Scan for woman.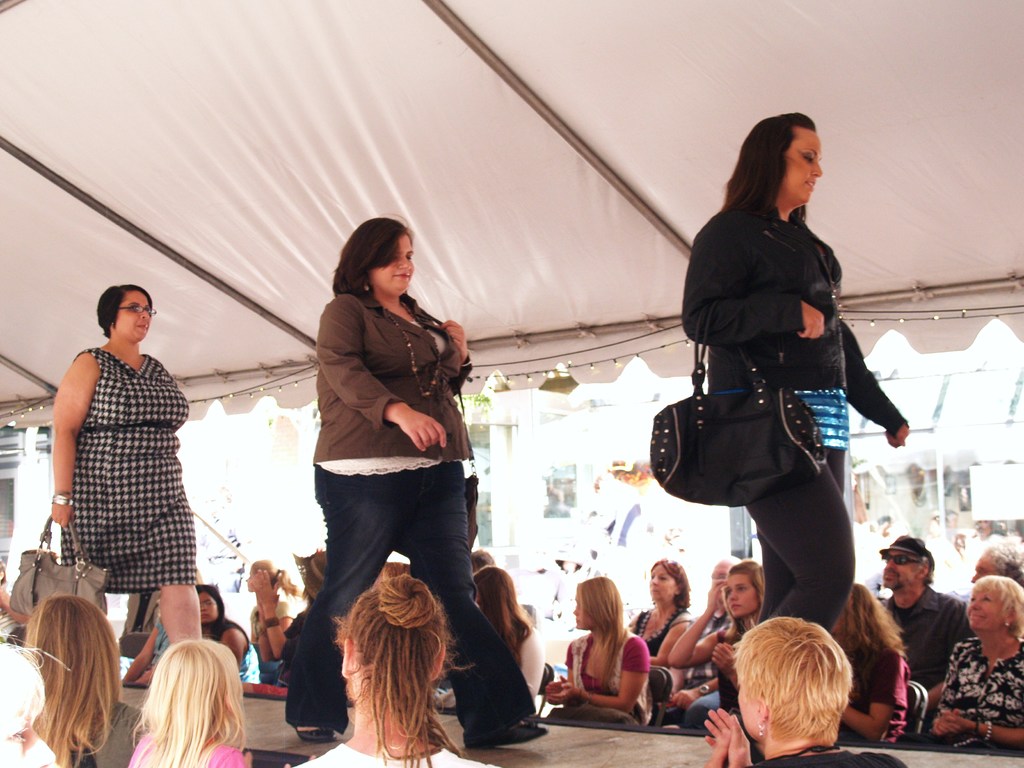
Scan result: BBox(665, 560, 763, 728).
